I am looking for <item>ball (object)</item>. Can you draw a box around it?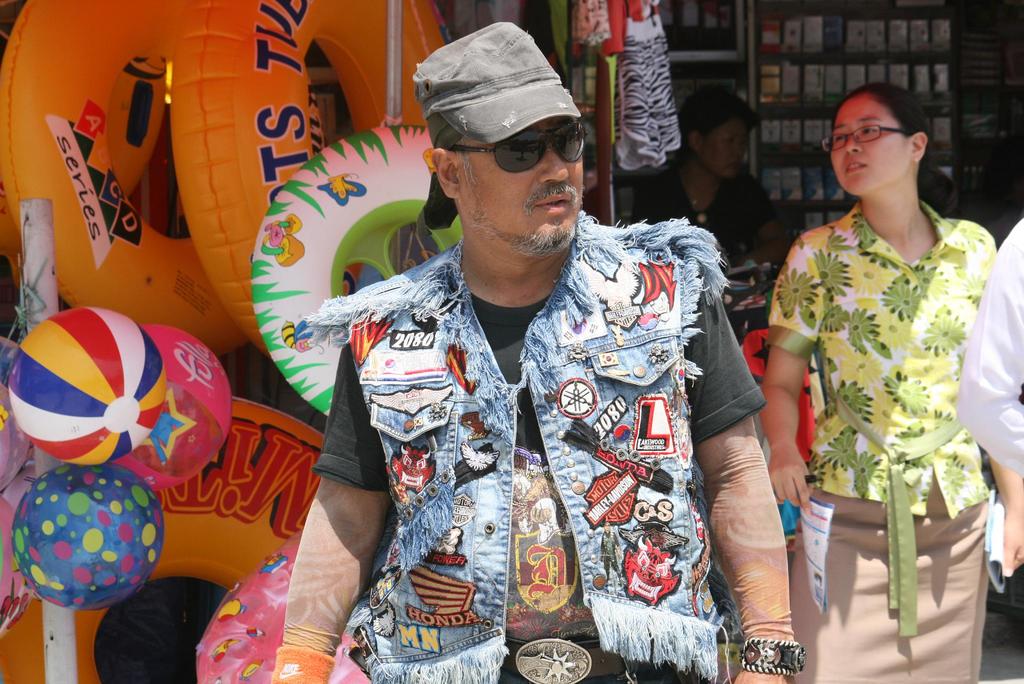
Sure, the bounding box is 133,322,235,492.
